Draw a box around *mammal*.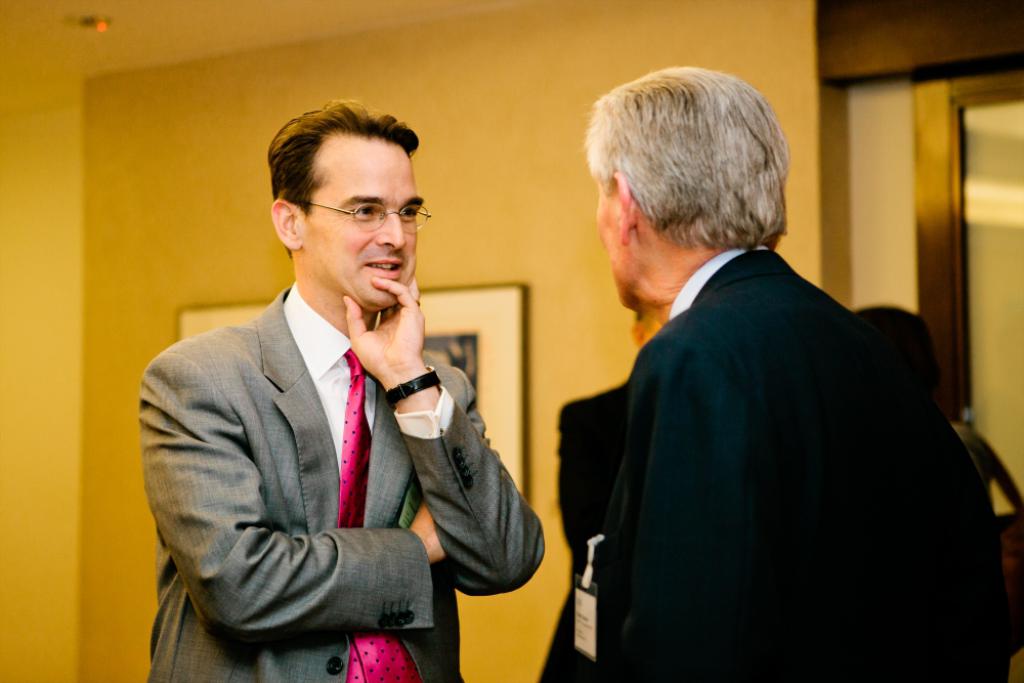
(left=131, top=97, right=549, bottom=682).
